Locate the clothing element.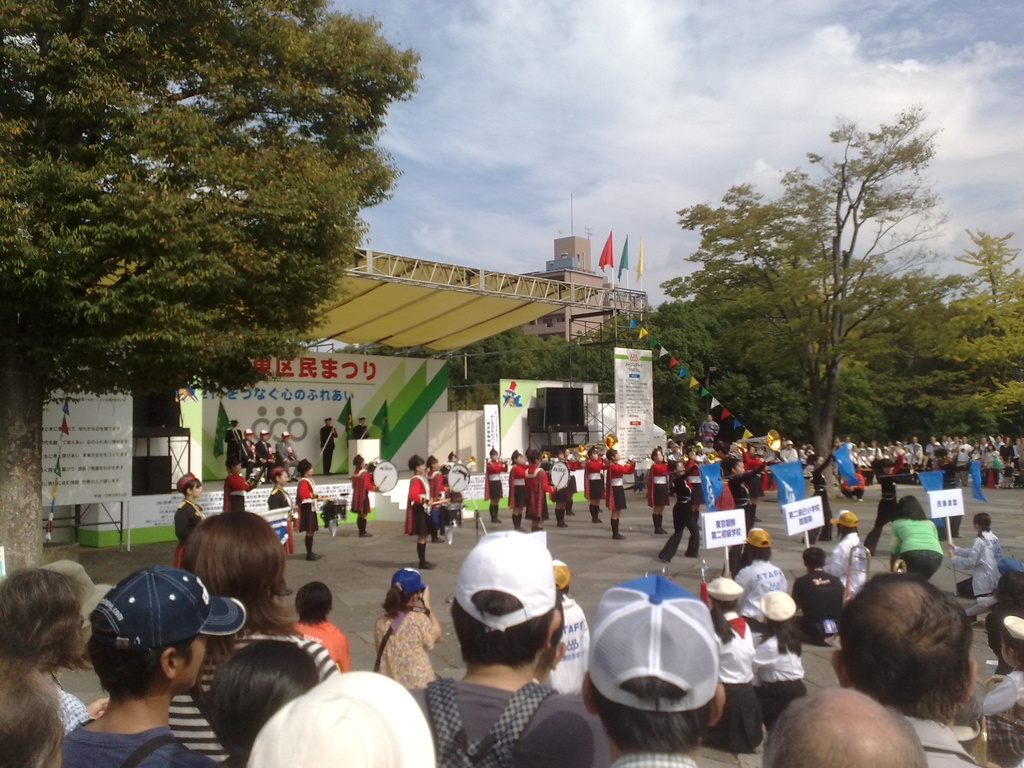
Element bbox: [703, 610, 748, 752].
